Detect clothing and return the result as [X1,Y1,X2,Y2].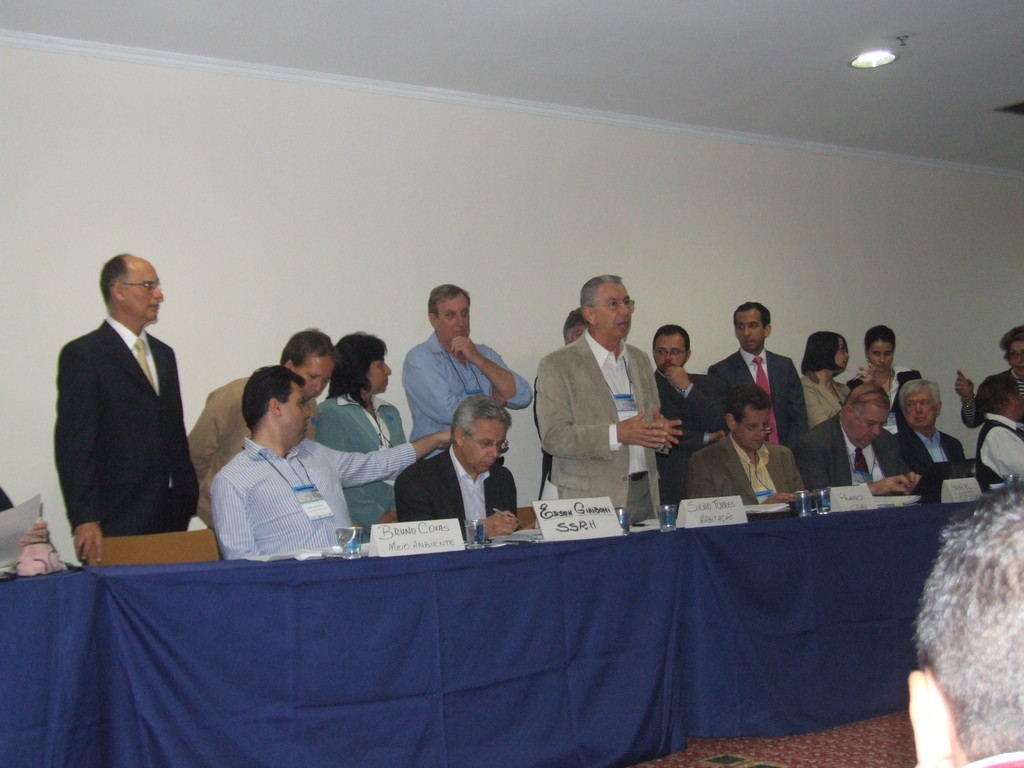
[207,434,416,563].
